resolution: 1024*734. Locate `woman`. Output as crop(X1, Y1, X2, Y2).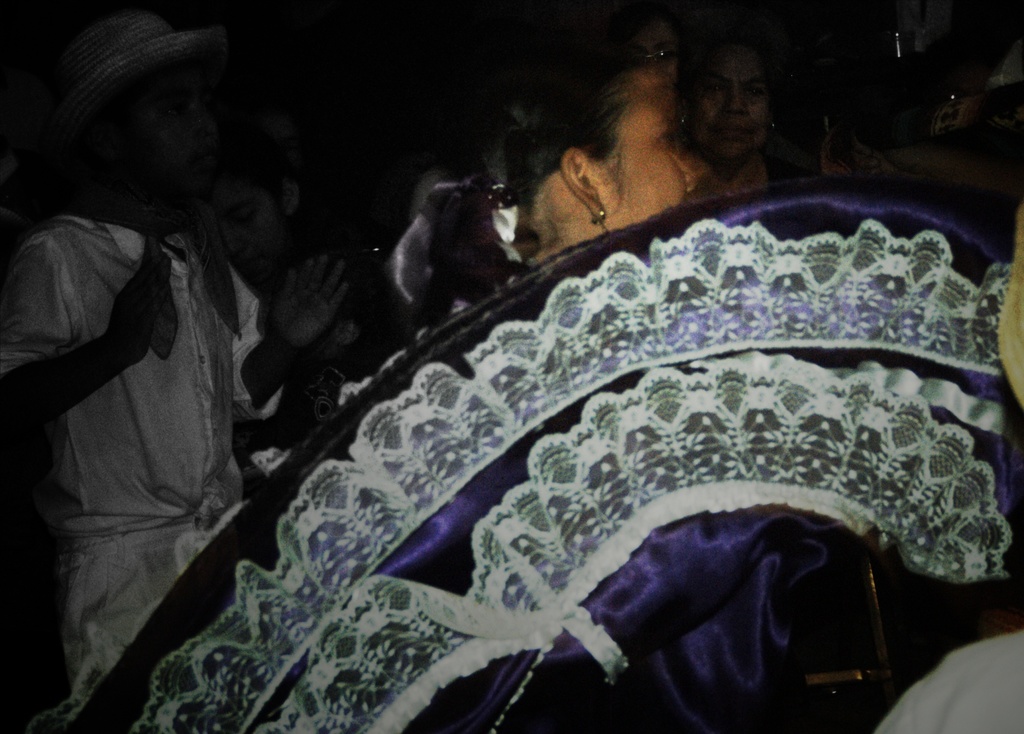
crop(23, 104, 1001, 733).
